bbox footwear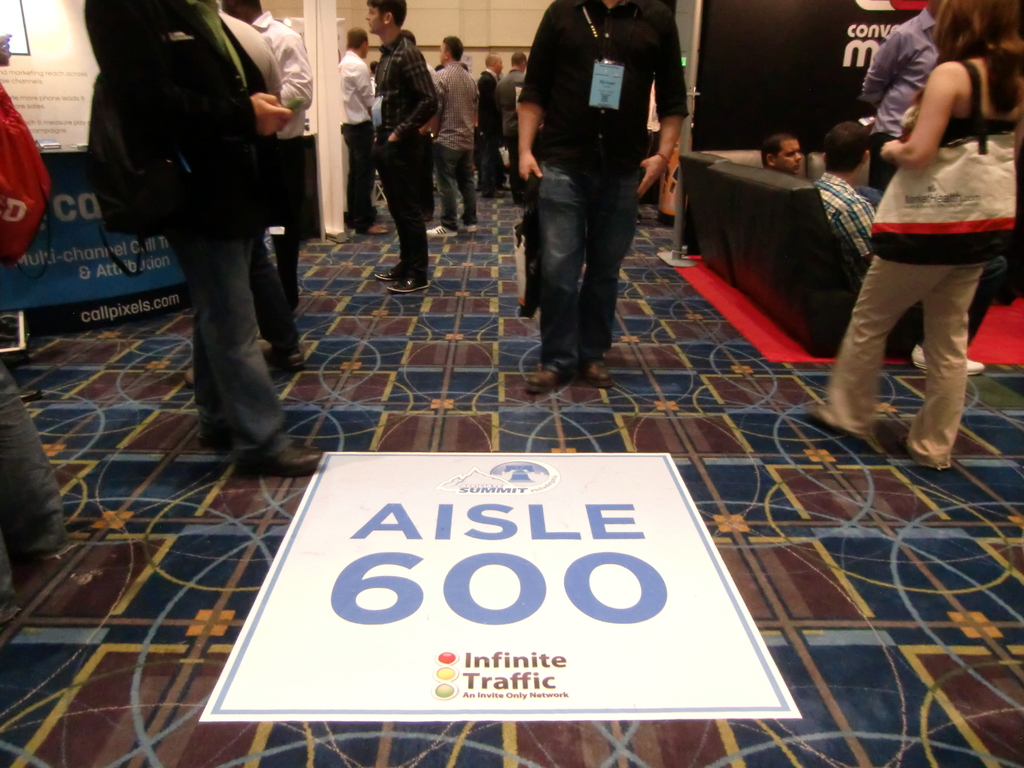
detection(587, 361, 625, 396)
